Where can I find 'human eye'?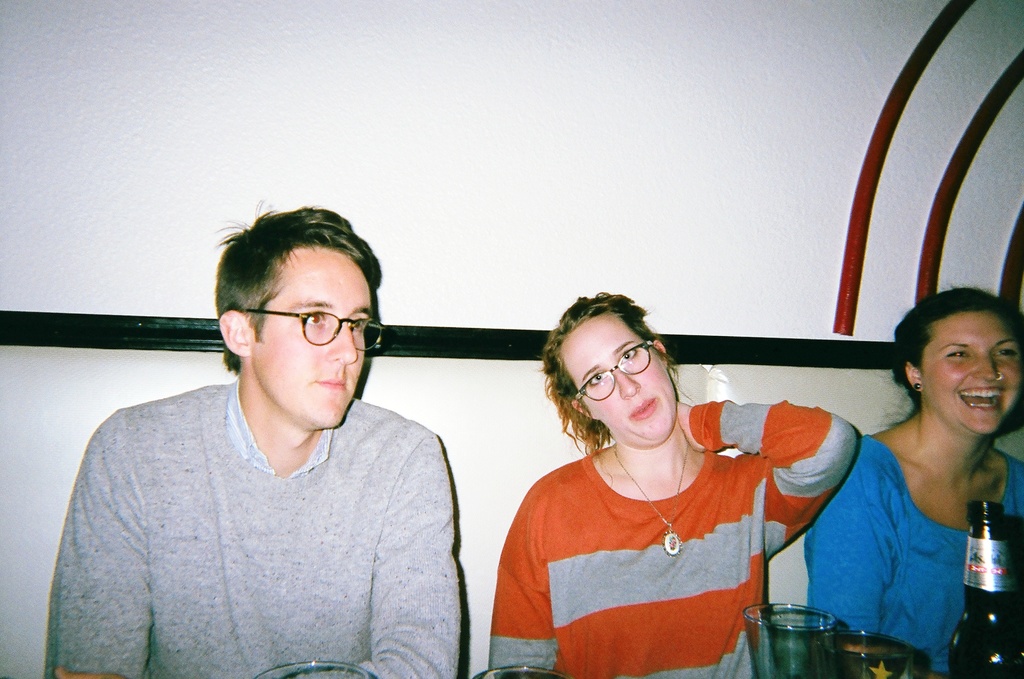
You can find it at Rect(349, 317, 374, 333).
